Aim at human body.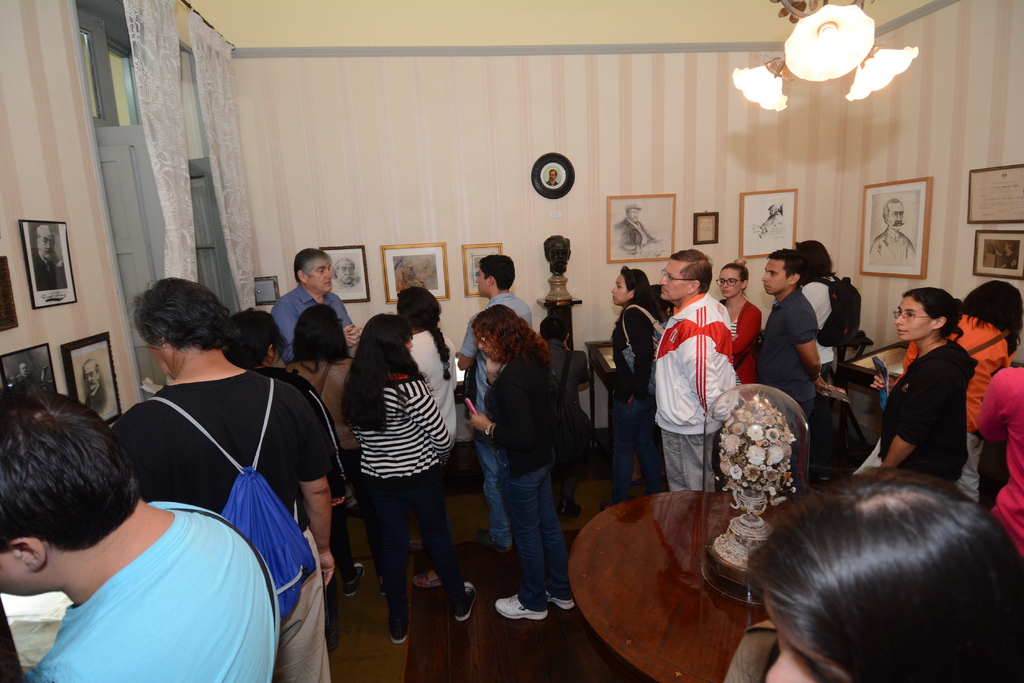
Aimed at 111,355,340,682.
